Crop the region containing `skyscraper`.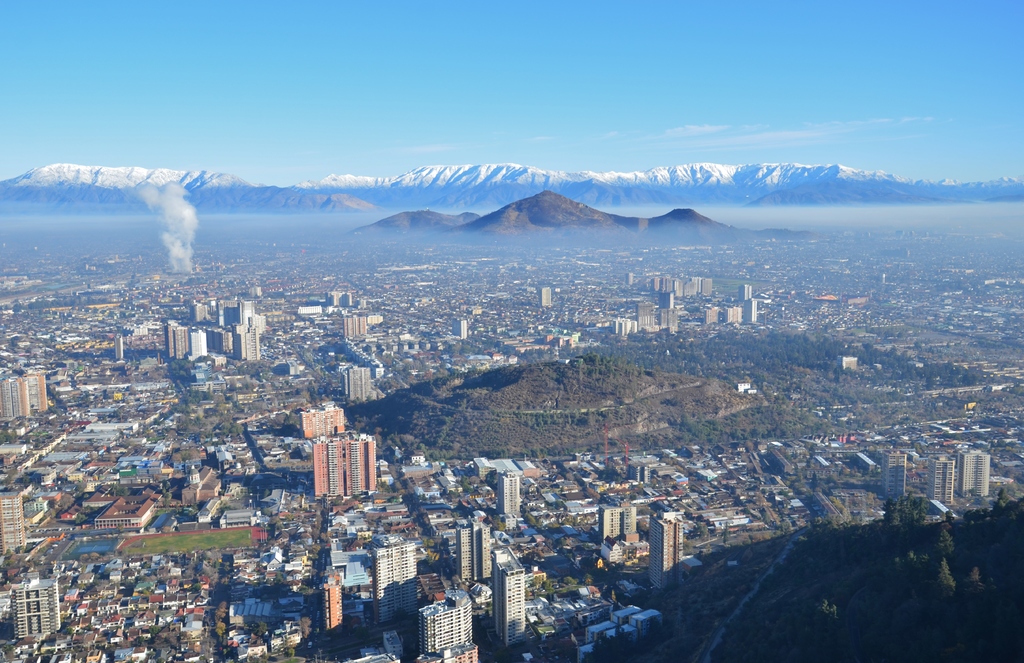
Crop region: <bbox>0, 378, 26, 422</bbox>.
